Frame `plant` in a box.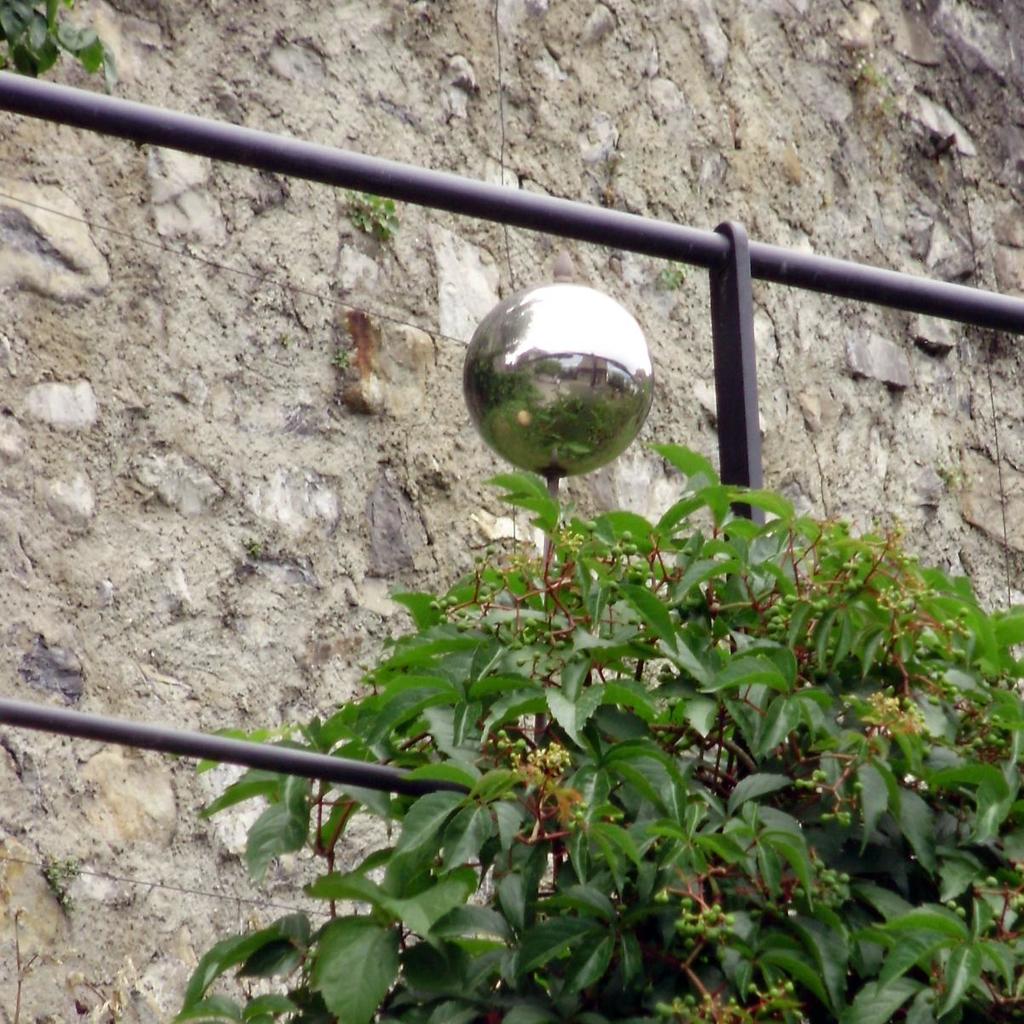
select_region(66, 966, 141, 1023).
